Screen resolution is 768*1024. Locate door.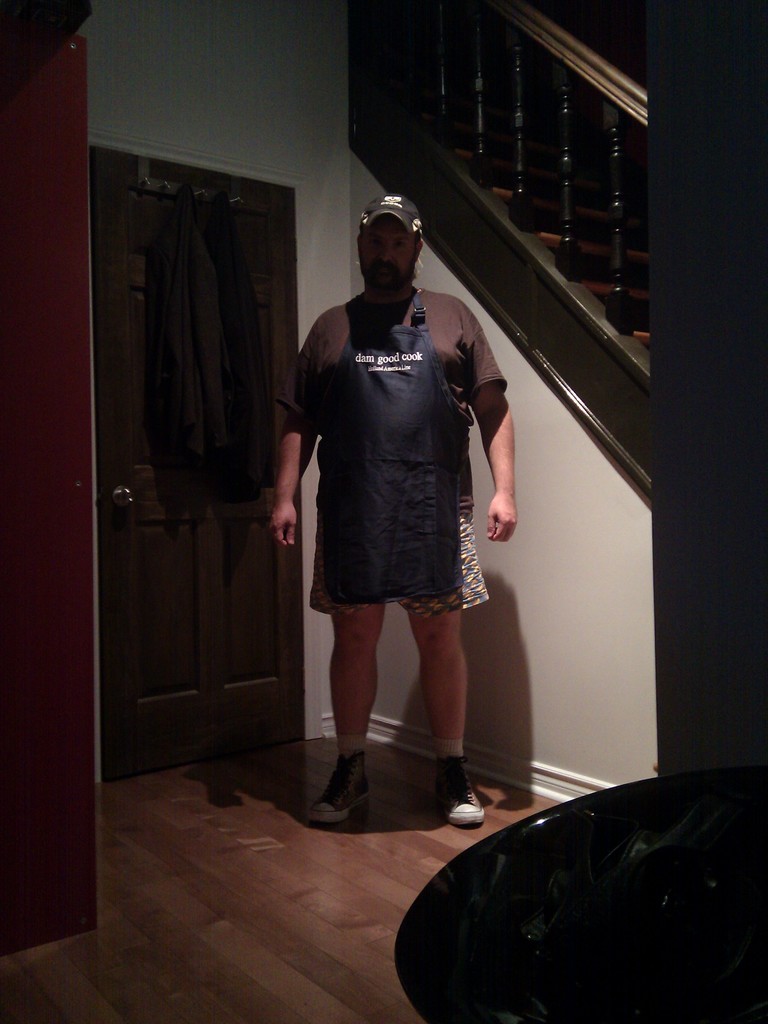
x1=76, y1=124, x2=308, y2=819.
